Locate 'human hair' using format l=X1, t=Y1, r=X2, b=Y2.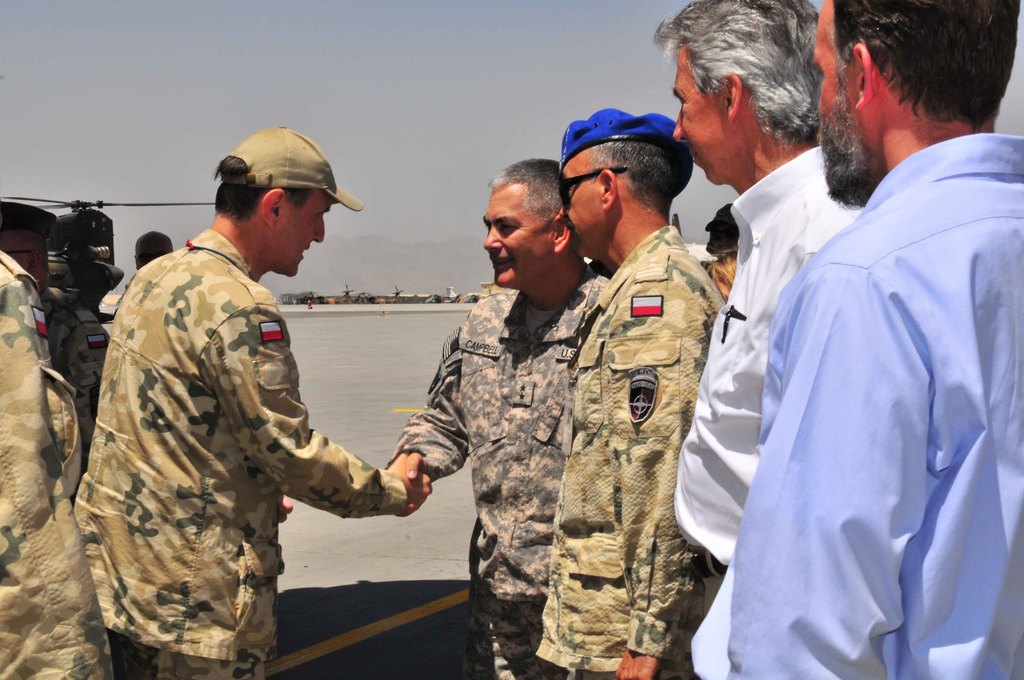
l=831, t=0, r=1020, b=133.
